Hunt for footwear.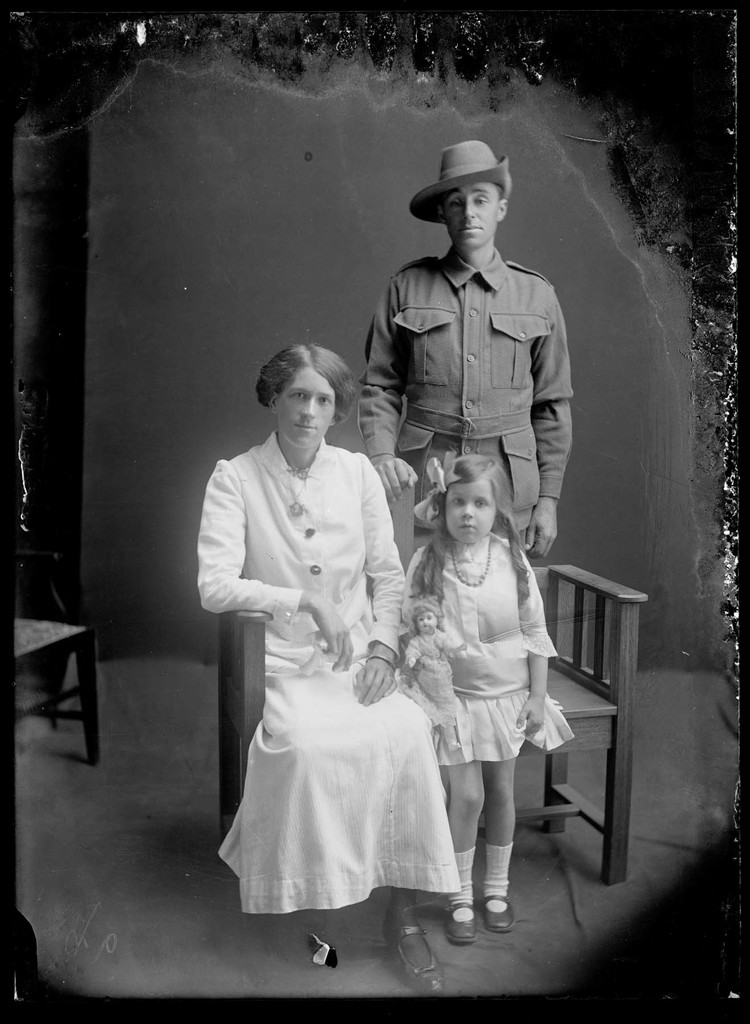
Hunted down at {"left": 487, "top": 889, "right": 510, "bottom": 931}.
